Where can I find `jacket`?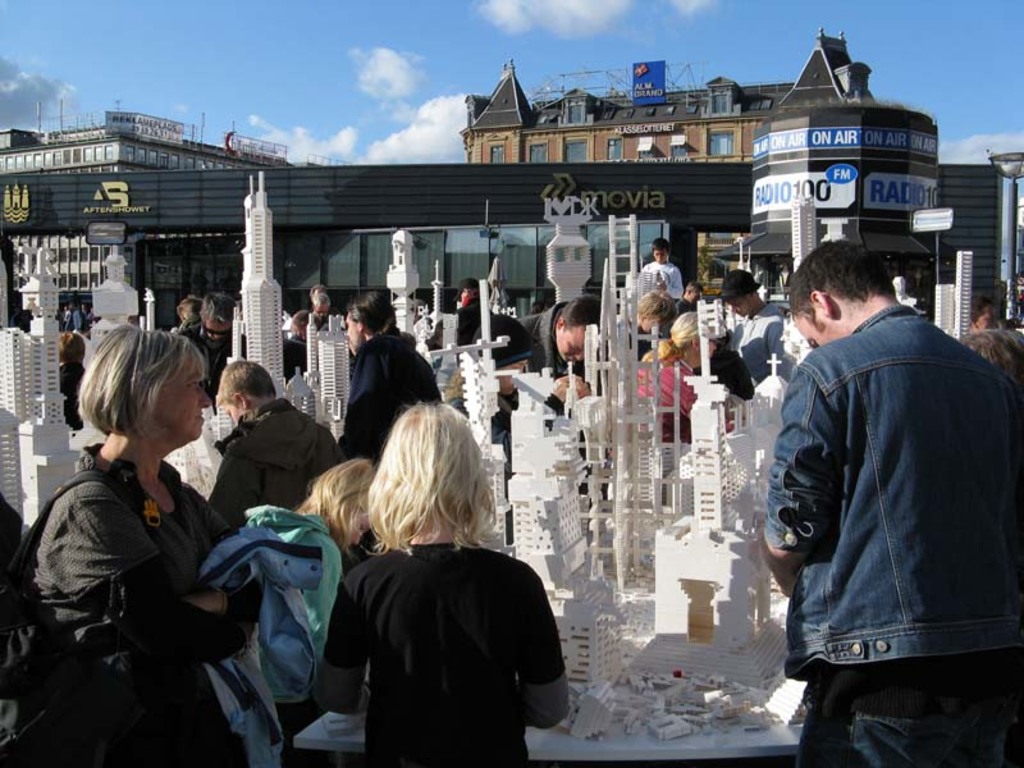
You can find it at [x1=198, y1=407, x2=353, y2=526].
